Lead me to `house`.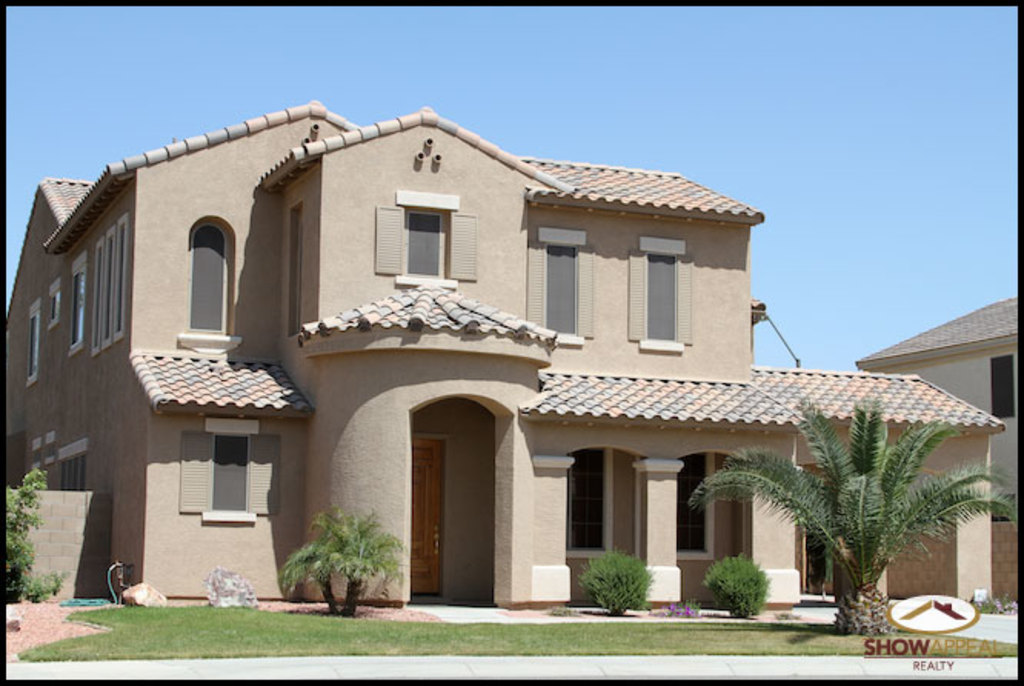
Lead to BBox(0, 86, 995, 620).
